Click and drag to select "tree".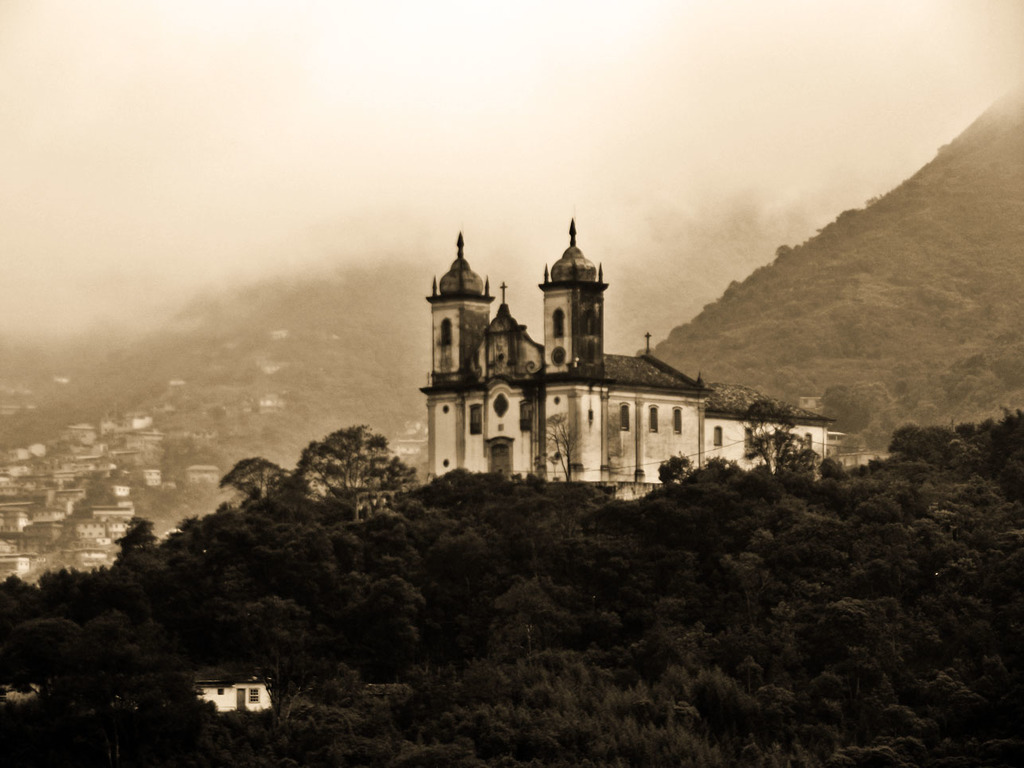
Selection: region(486, 580, 563, 656).
